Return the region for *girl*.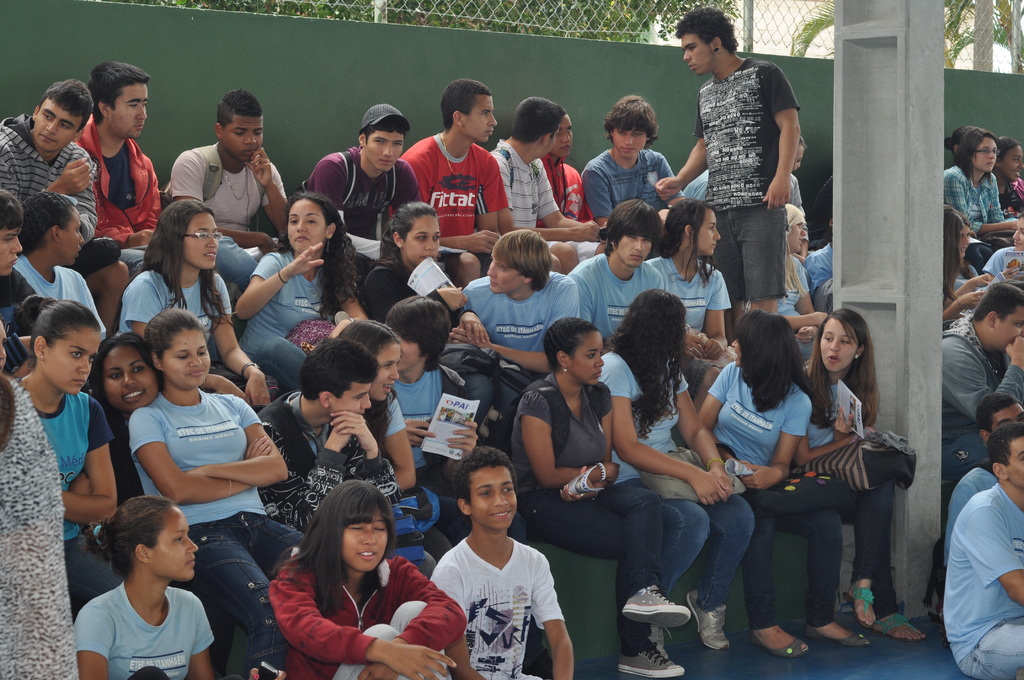
[x1=958, y1=214, x2=988, y2=311].
